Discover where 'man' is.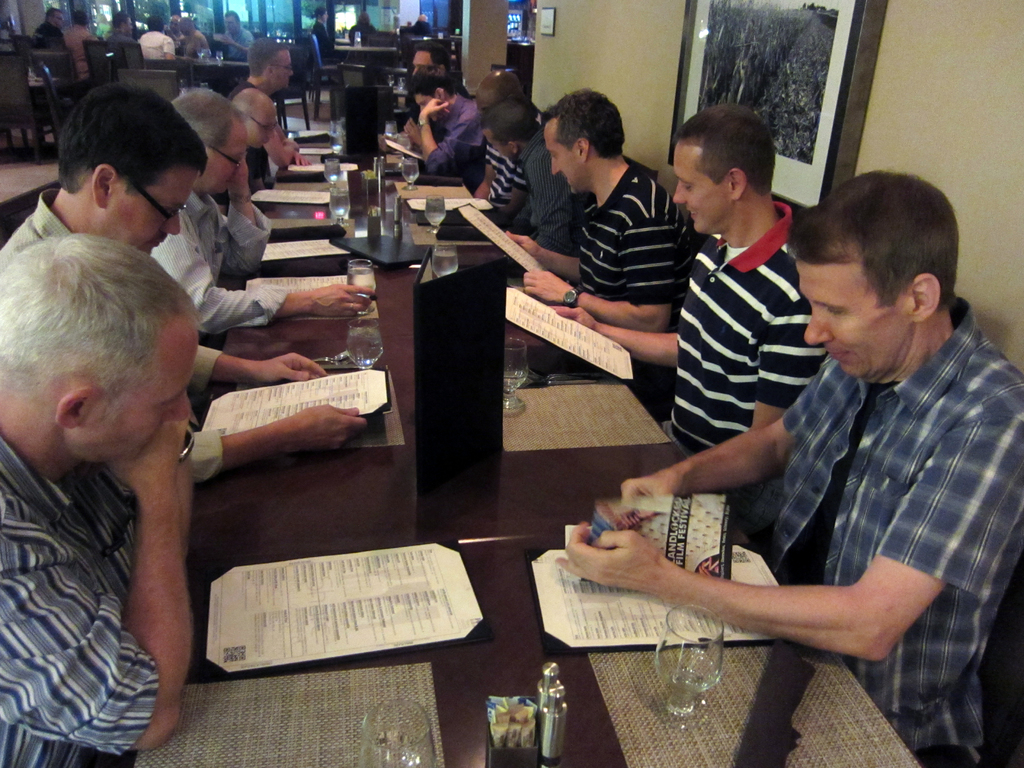
Discovered at left=476, top=70, right=543, bottom=200.
